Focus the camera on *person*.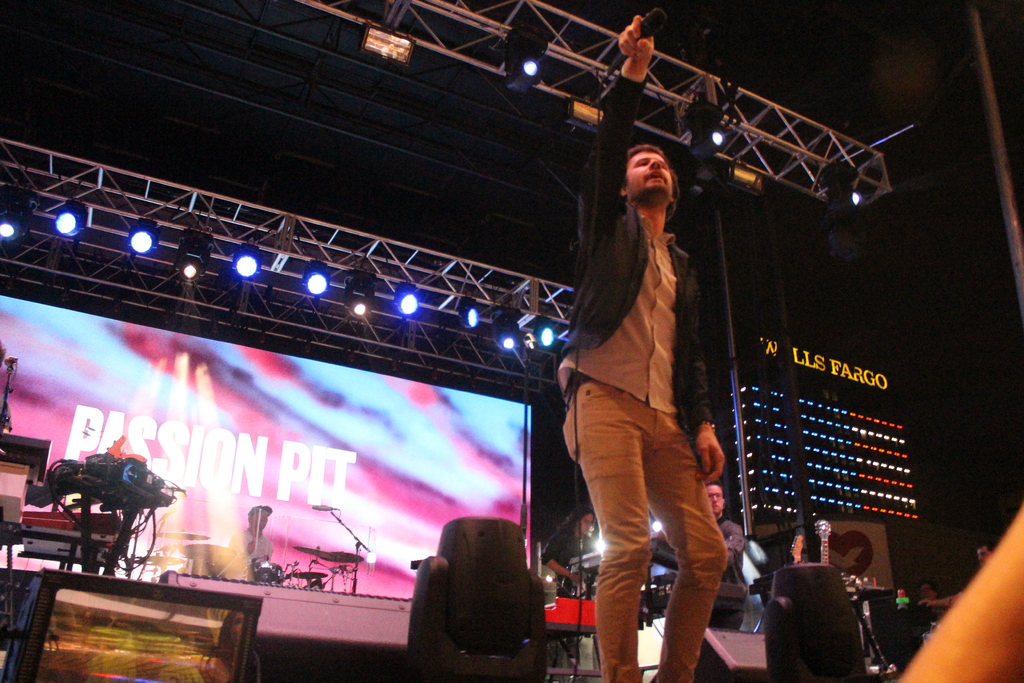
Focus region: BBox(919, 579, 938, 599).
